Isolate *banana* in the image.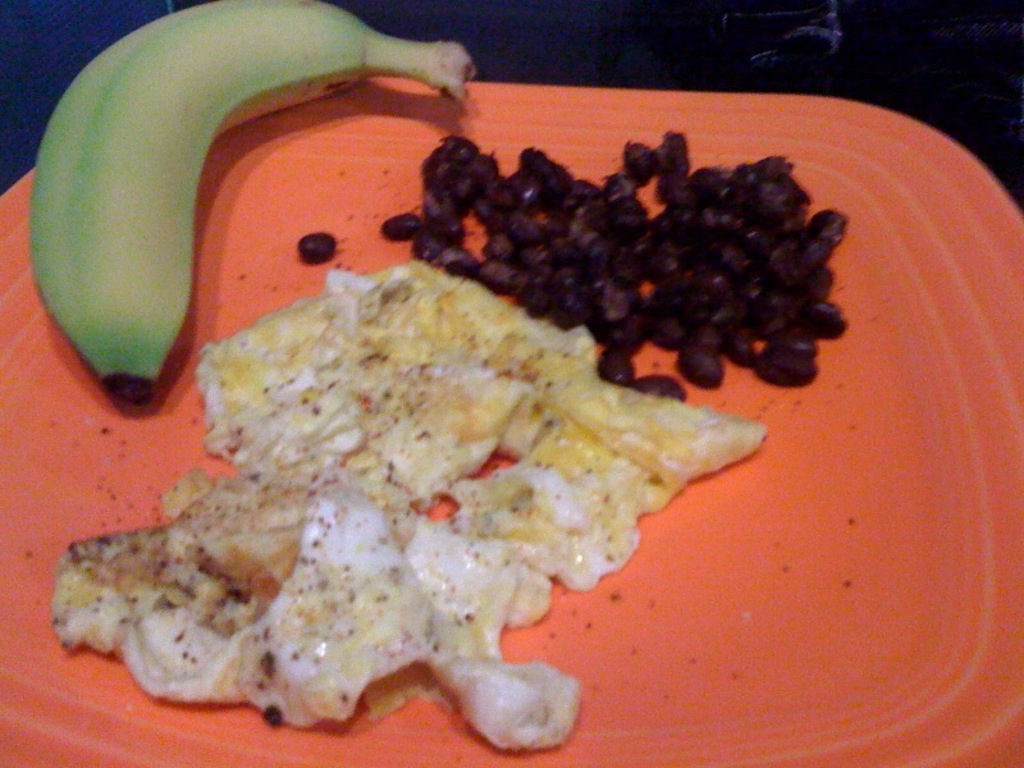
Isolated region: 24/0/472/403.
